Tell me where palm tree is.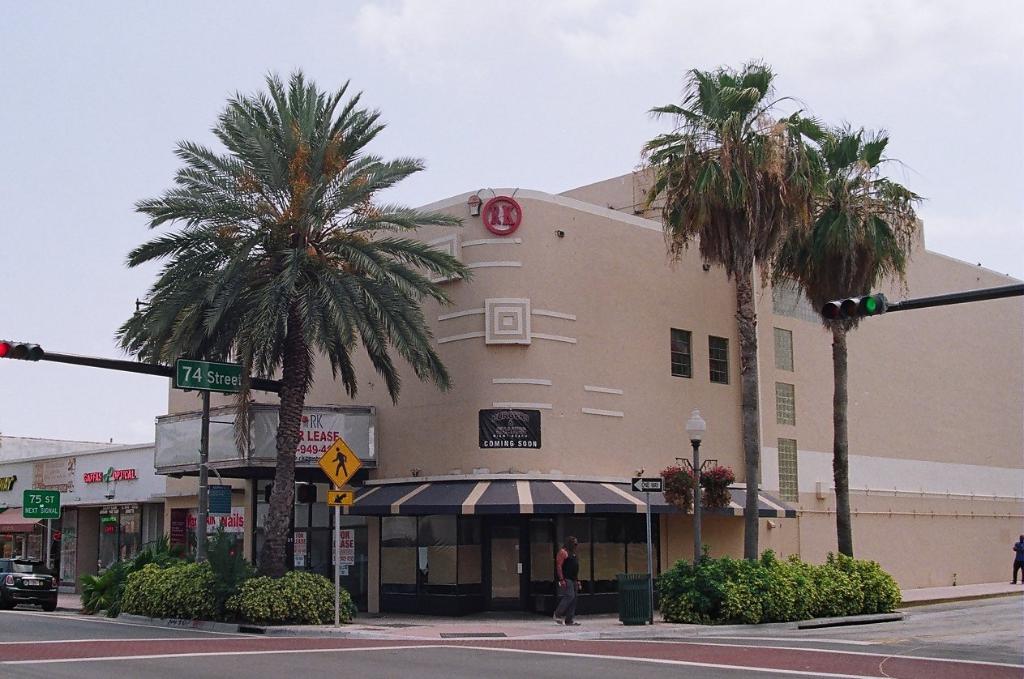
palm tree is at (x1=794, y1=127, x2=905, y2=579).
